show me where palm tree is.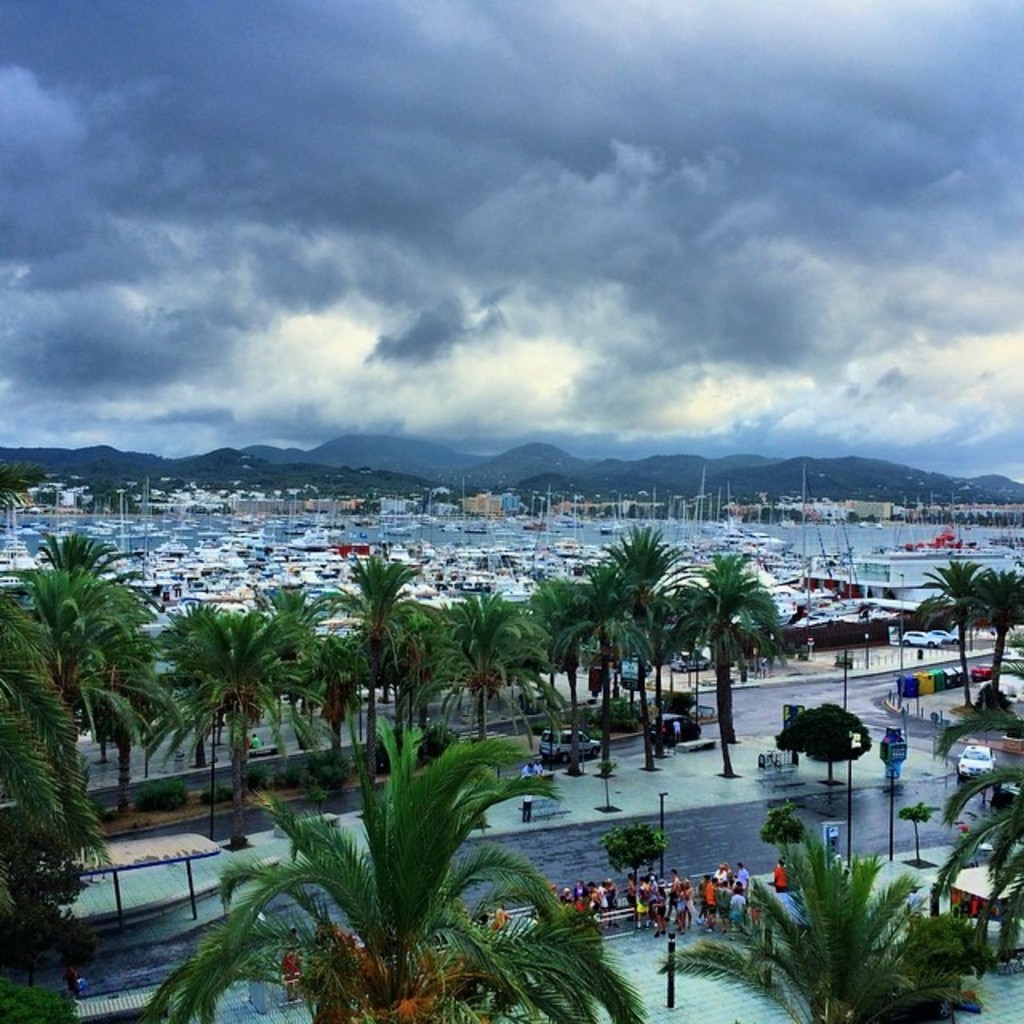
palm tree is at detection(173, 608, 270, 742).
